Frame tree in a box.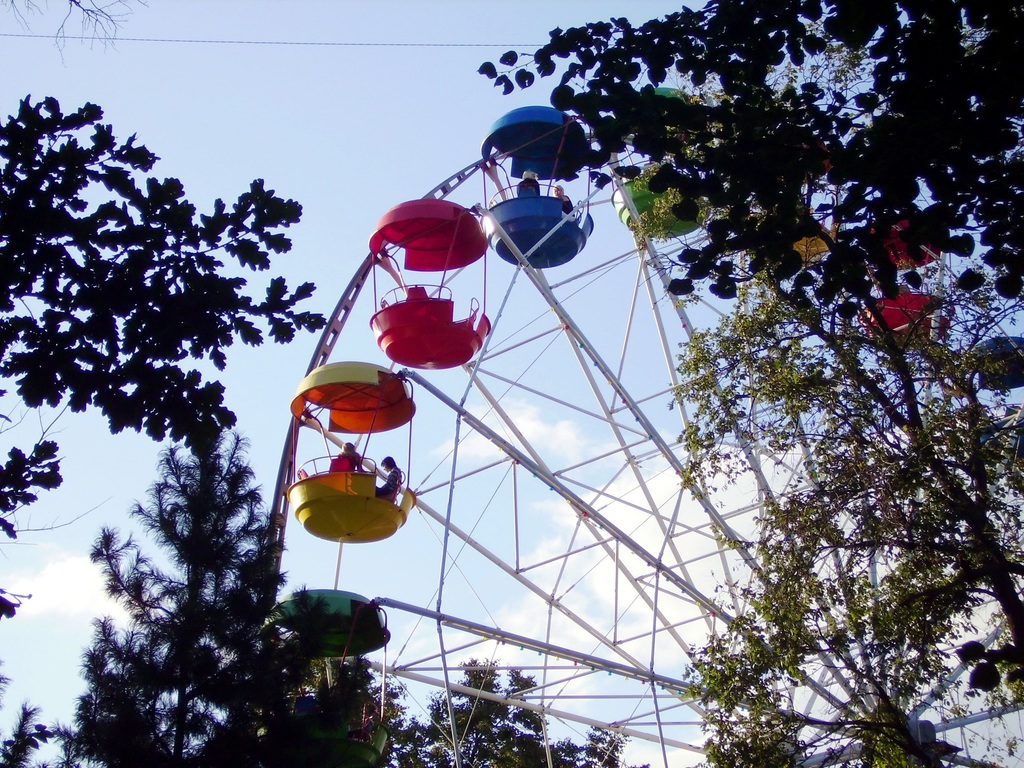
locate(673, 491, 942, 767).
